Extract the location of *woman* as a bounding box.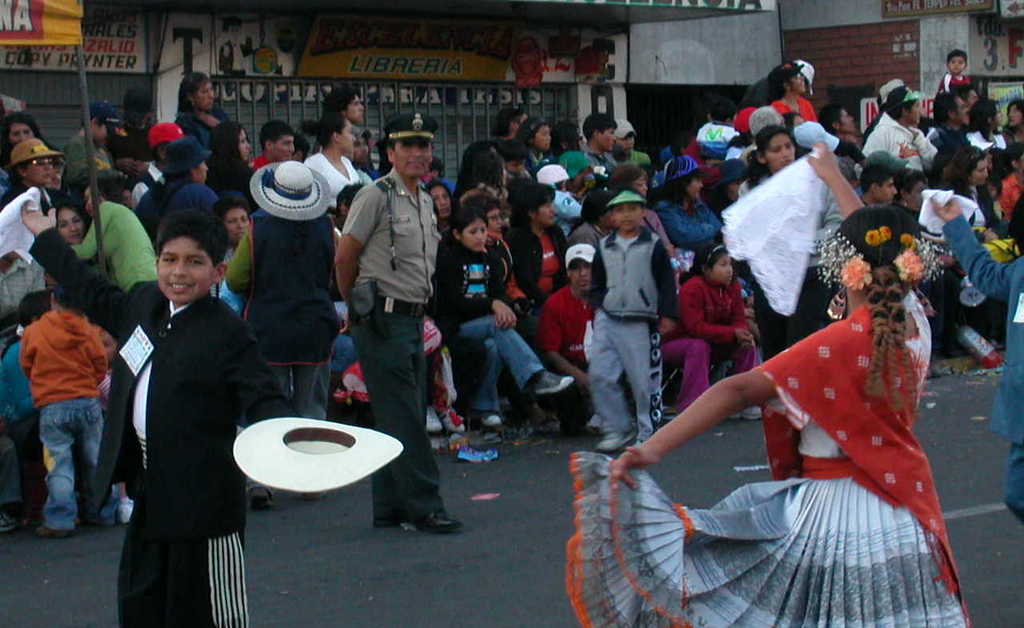
[left=321, top=85, right=365, bottom=131].
